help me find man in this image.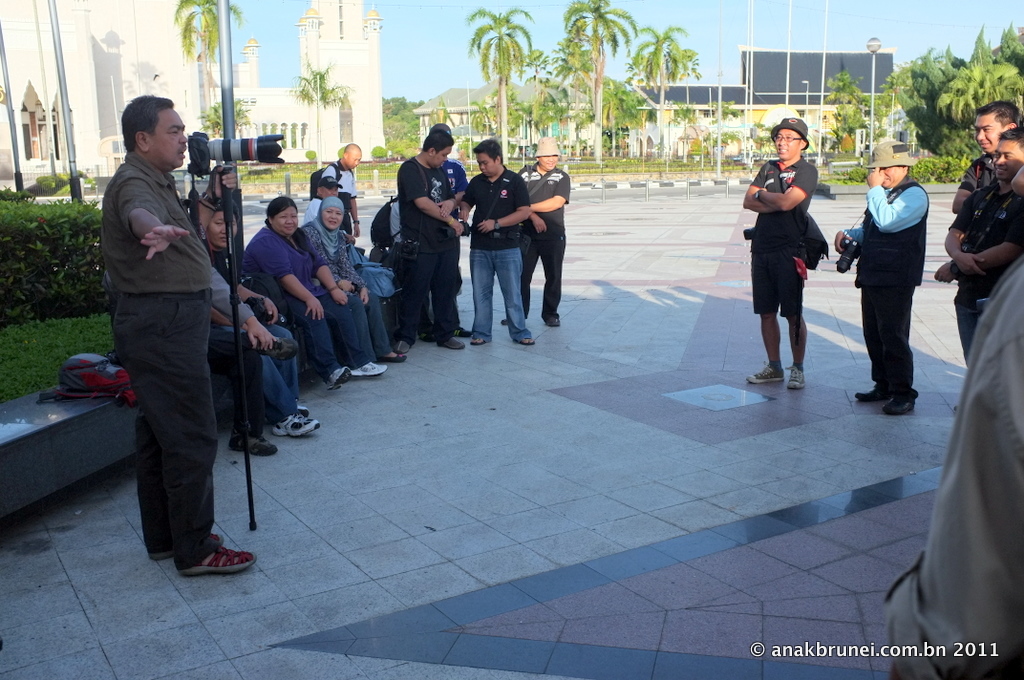
Found it: box=[461, 132, 537, 350].
